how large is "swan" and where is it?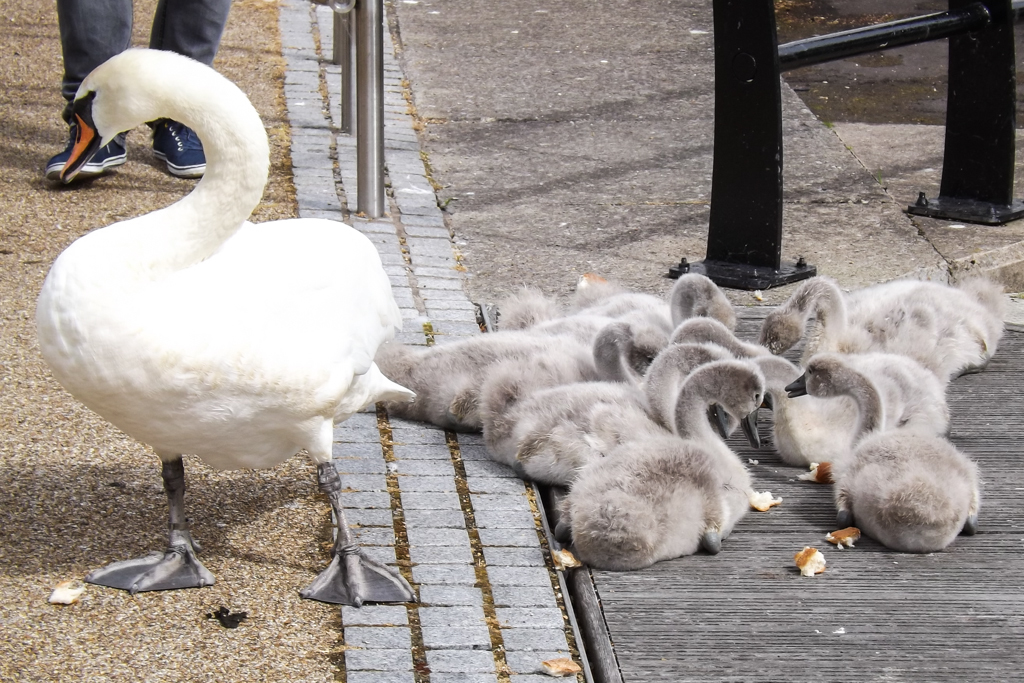
Bounding box: detection(477, 314, 674, 463).
